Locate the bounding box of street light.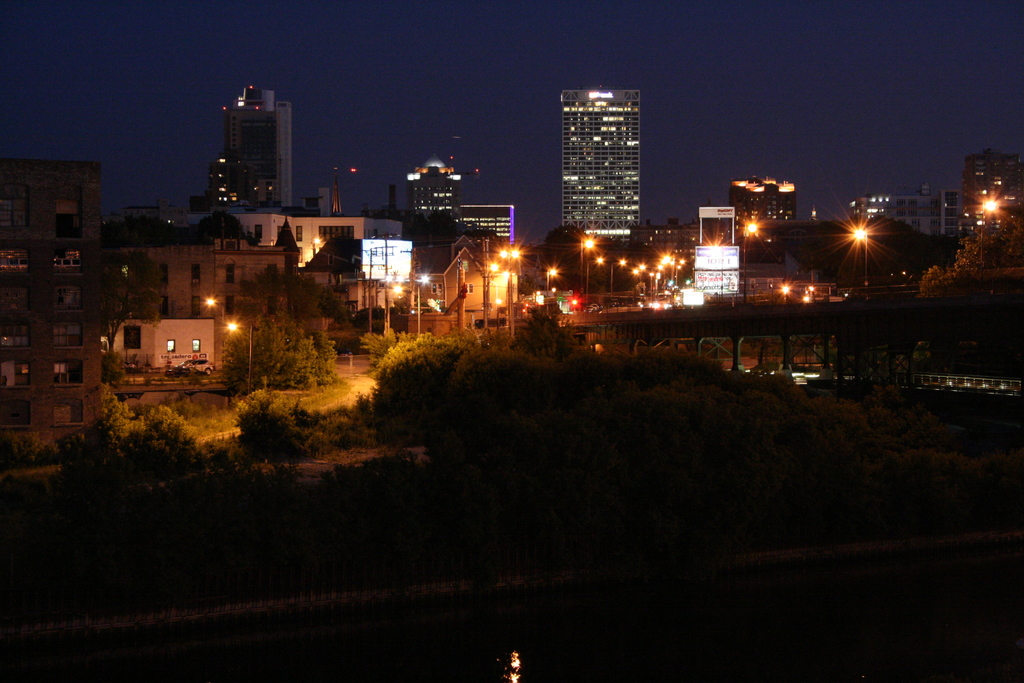
Bounding box: Rect(203, 295, 216, 308).
